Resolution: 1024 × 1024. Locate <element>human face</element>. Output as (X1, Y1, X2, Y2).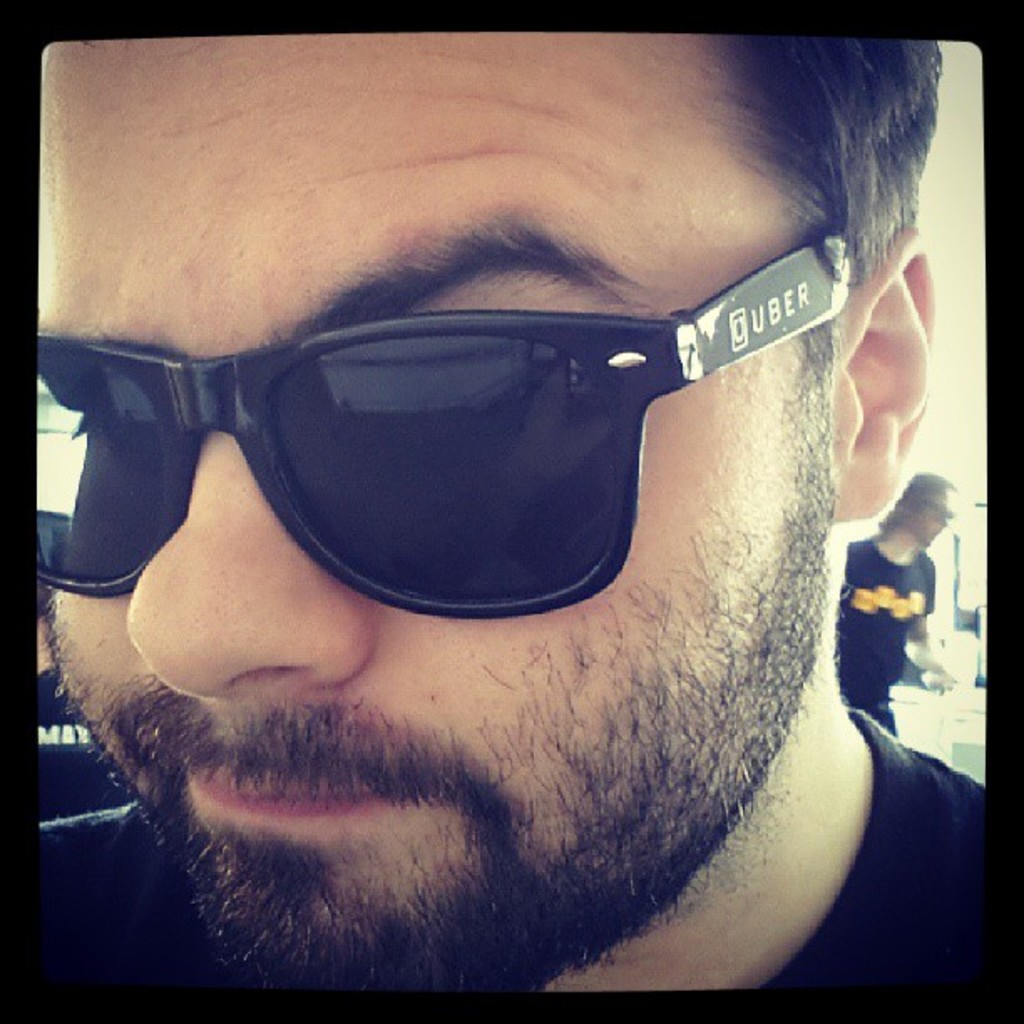
(914, 487, 955, 549).
